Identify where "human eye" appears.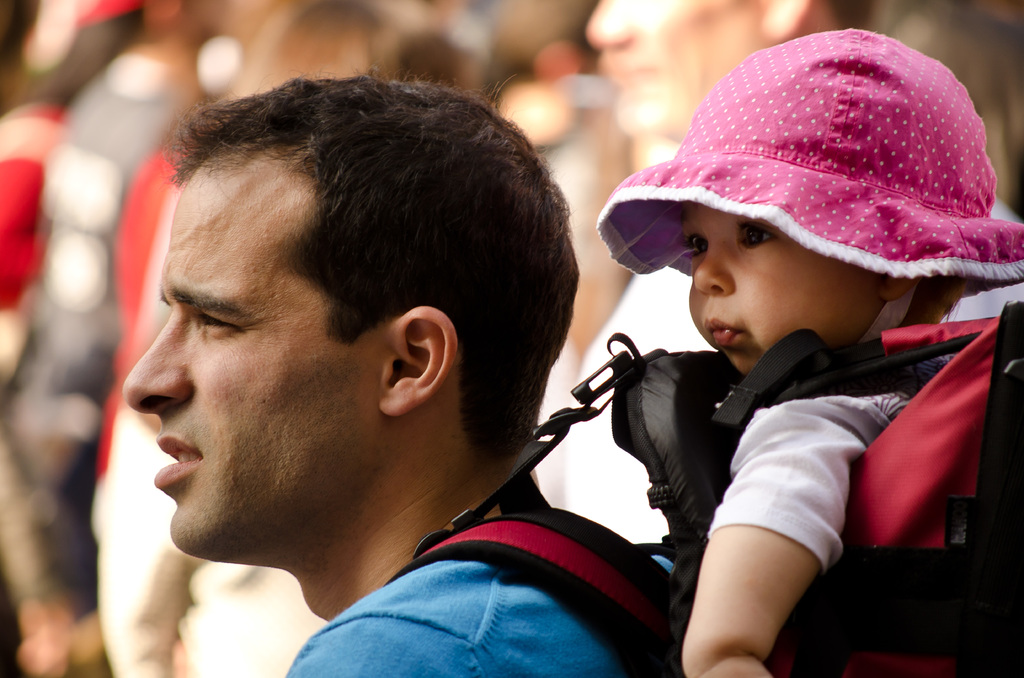
Appears at 737, 227, 773, 249.
